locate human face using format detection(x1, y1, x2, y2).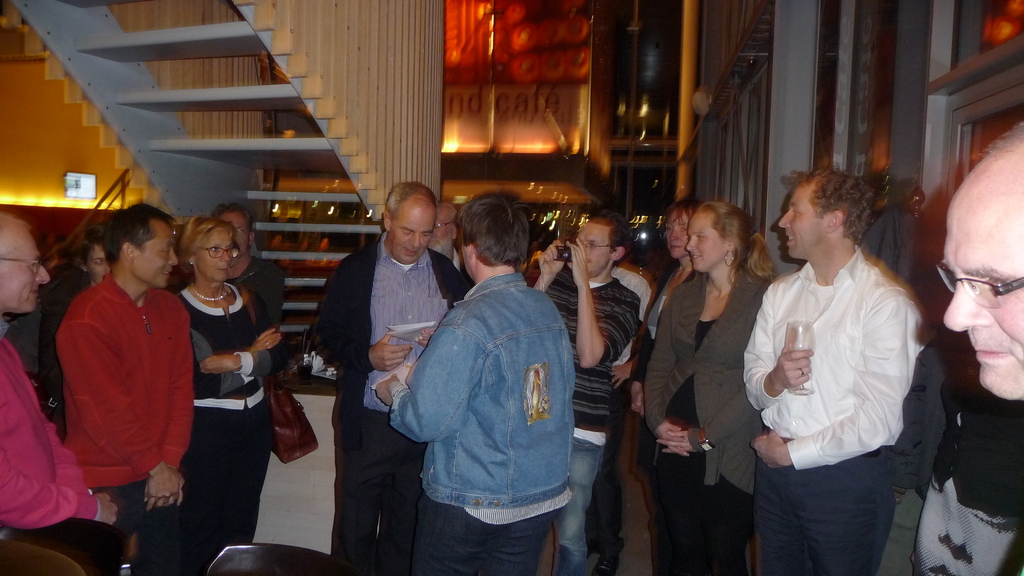
detection(86, 247, 108, 283).
